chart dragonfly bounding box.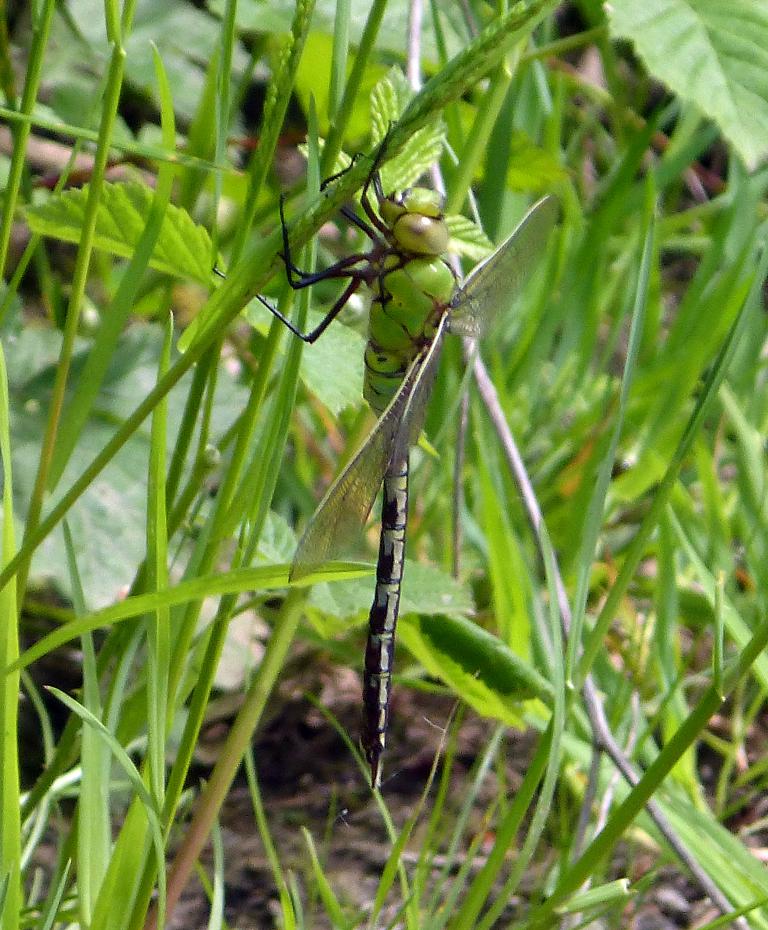
Charted: <region>217, 118, 560, 793</region>.
